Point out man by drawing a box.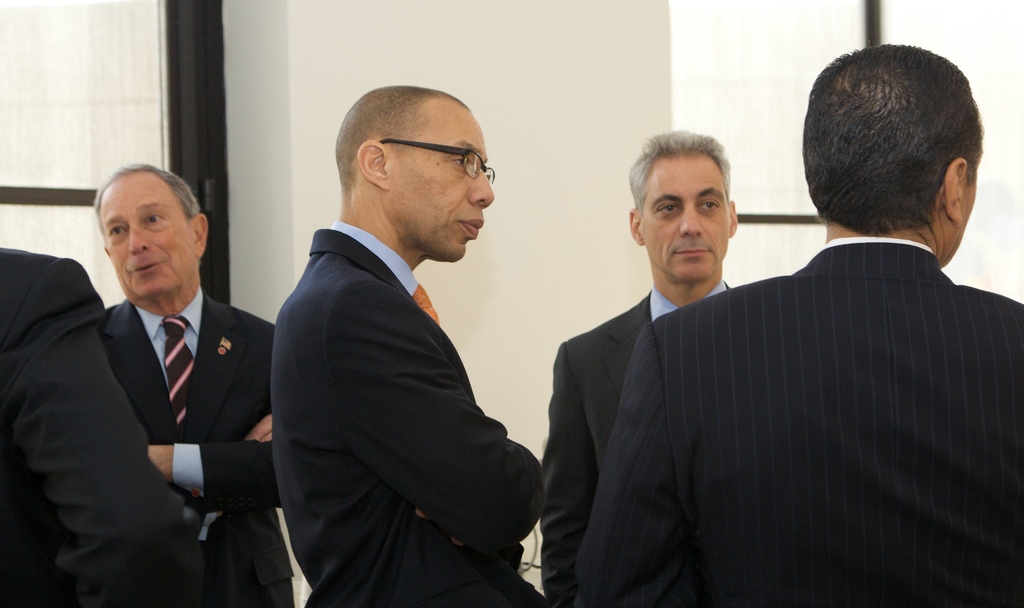
271, 88, 544, 607.
